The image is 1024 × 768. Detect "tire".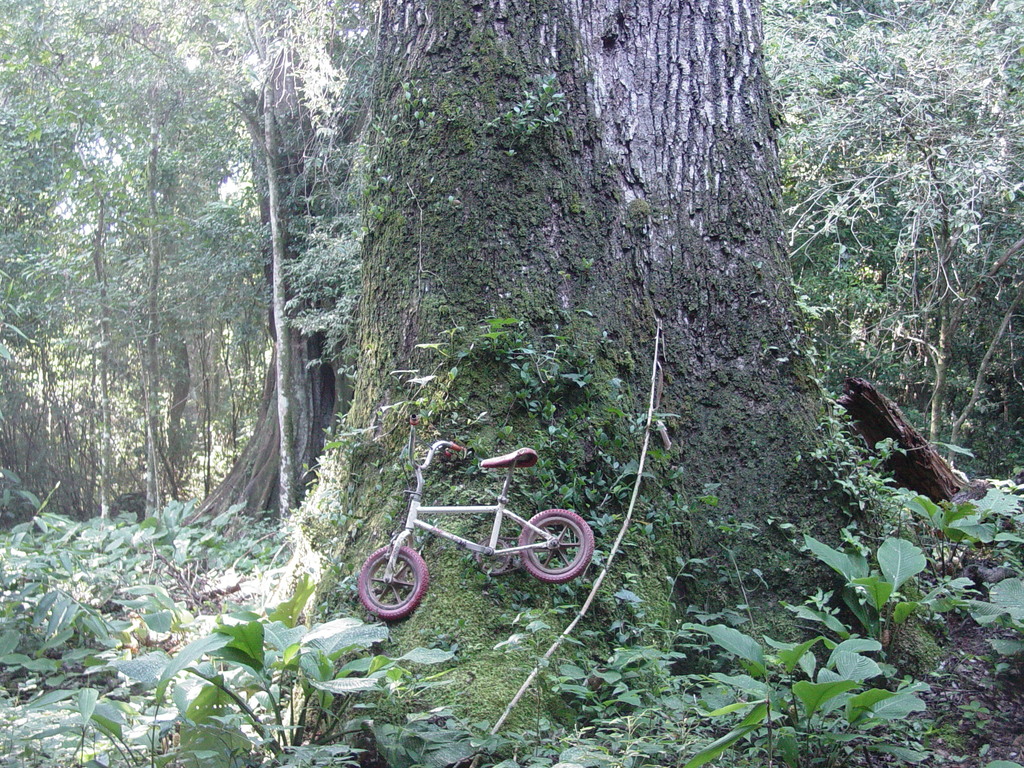
Detection: crop(518, 508, 595, 584).
